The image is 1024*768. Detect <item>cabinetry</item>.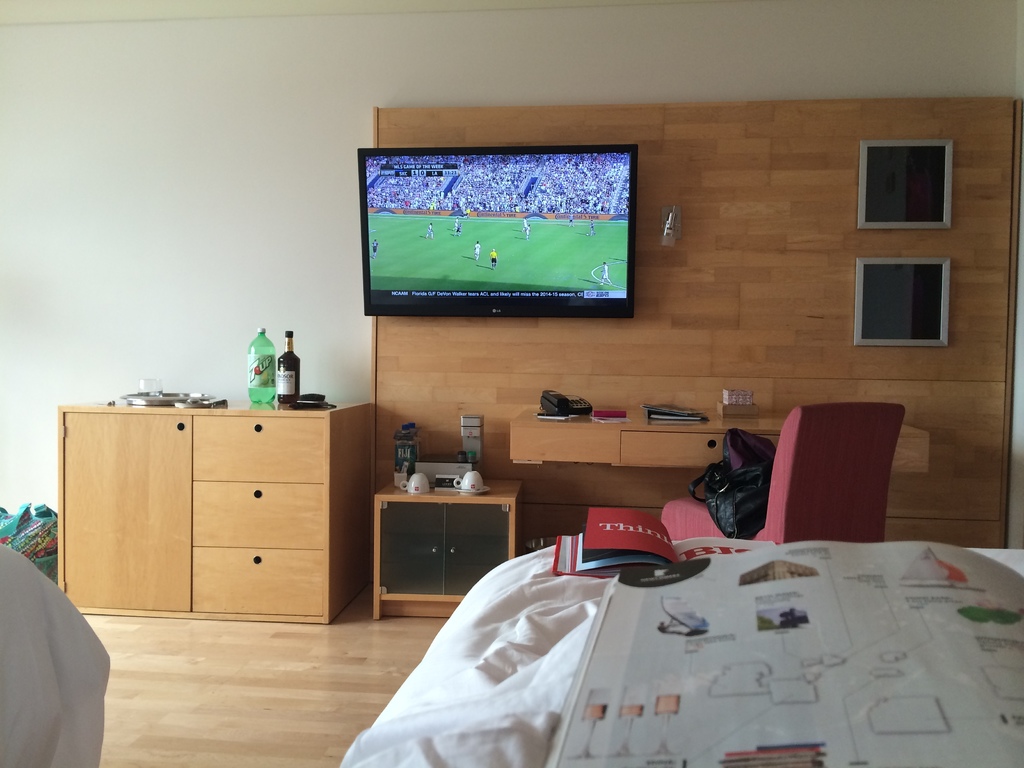
Detection: 617,436,732,469.
